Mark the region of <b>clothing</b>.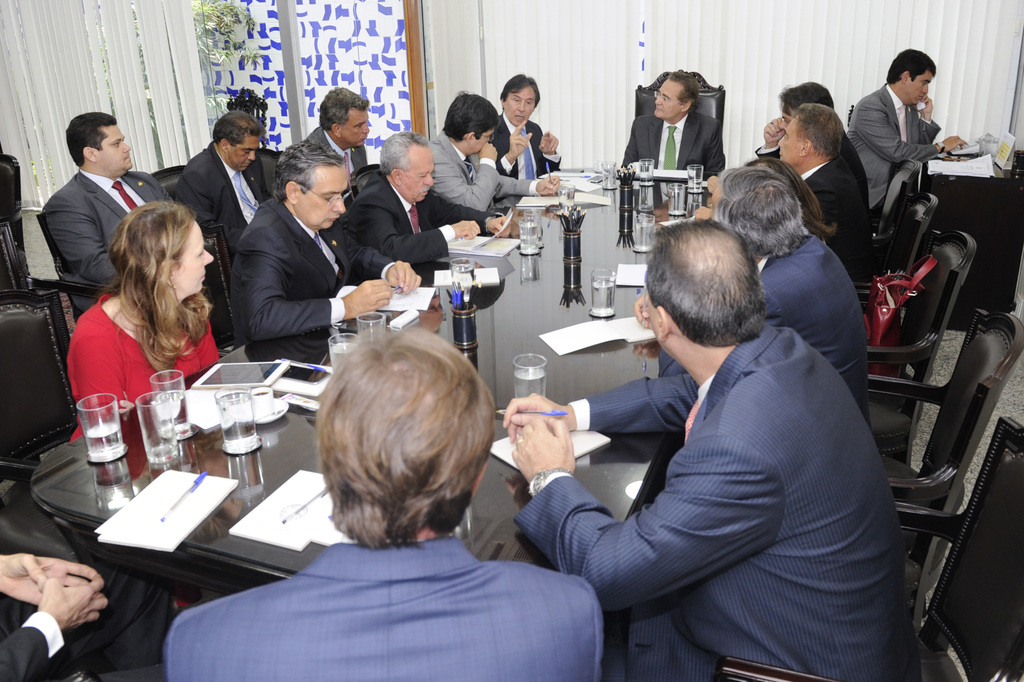
Region: (533, 238, 905, 677).
